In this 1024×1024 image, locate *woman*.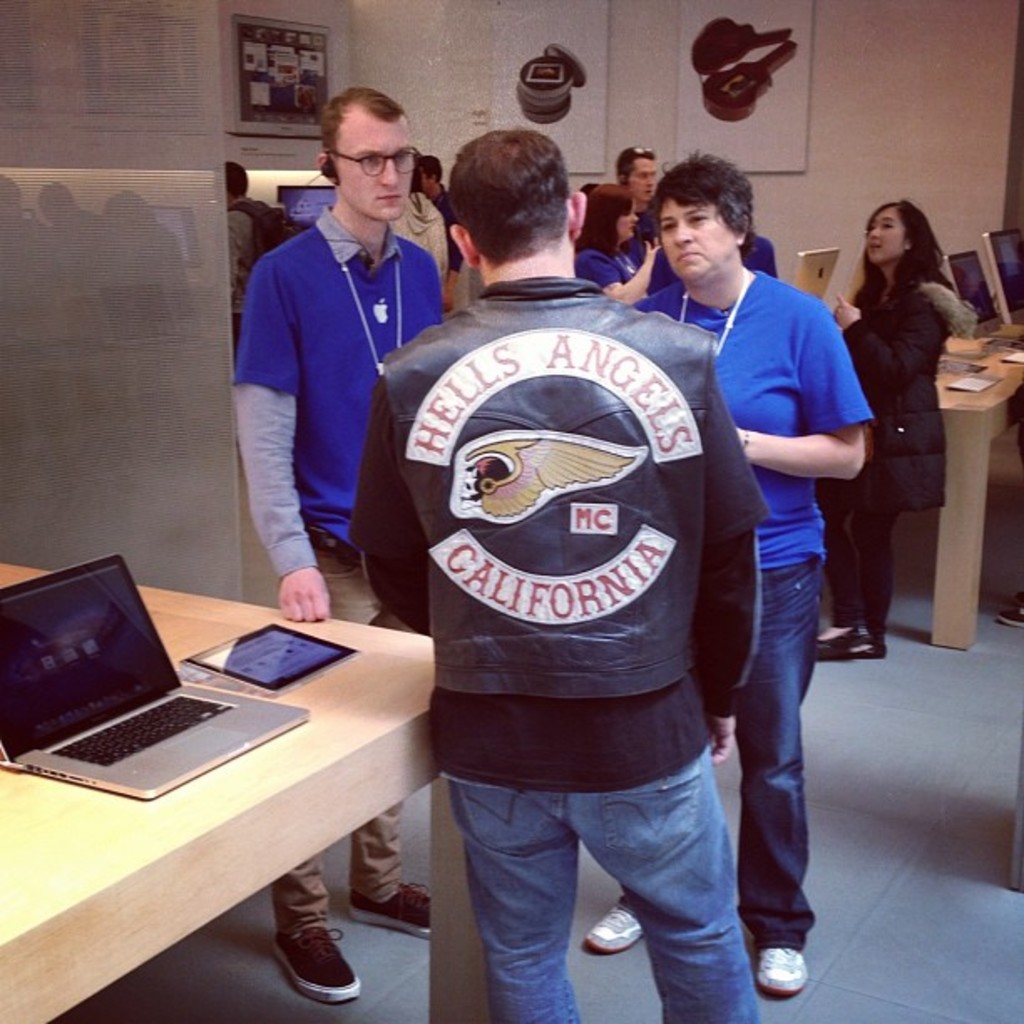
Bounding box: x1=584, y1=144, x2=872, y2=996.
